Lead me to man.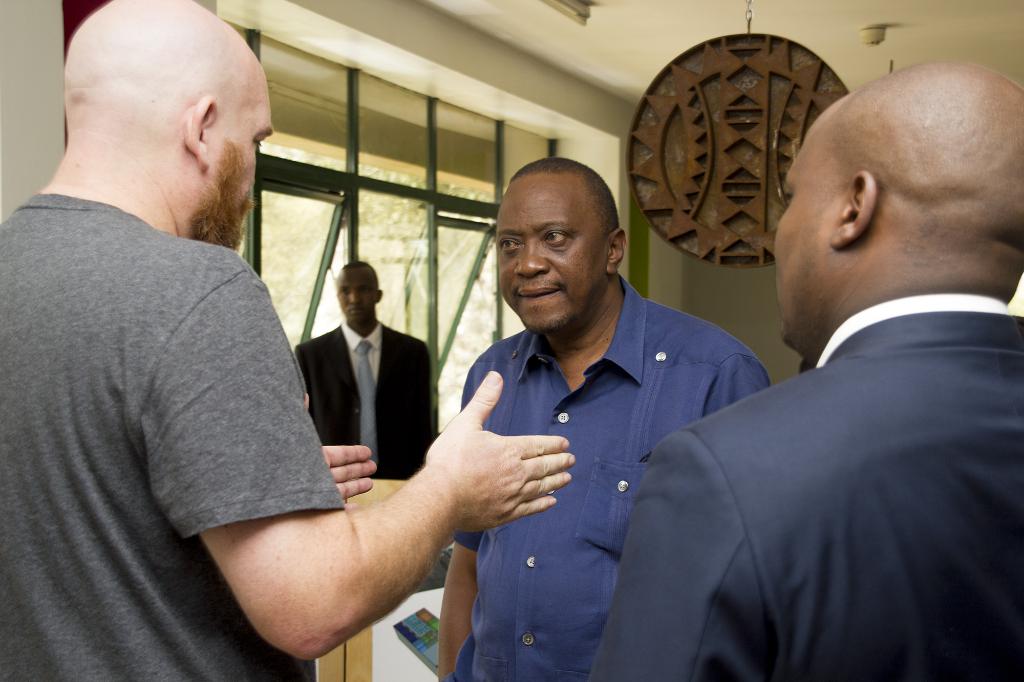
Lead to [x1=647, y1=42, x2=1023, y2=673].
